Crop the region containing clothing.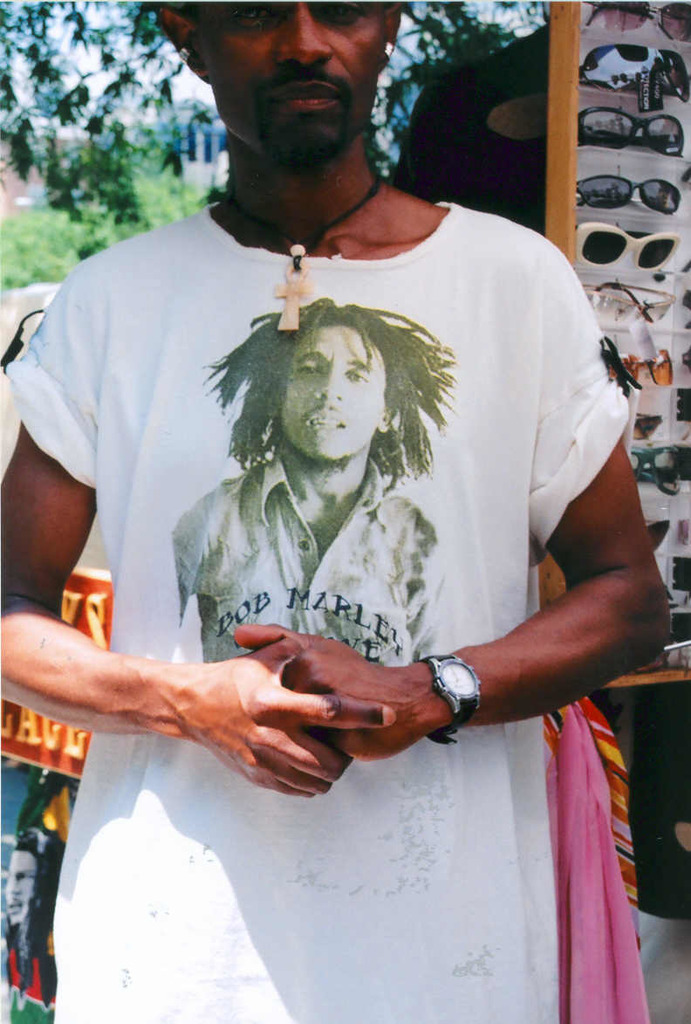
Crop region: bbox=[0, 175, 653, 1023].
